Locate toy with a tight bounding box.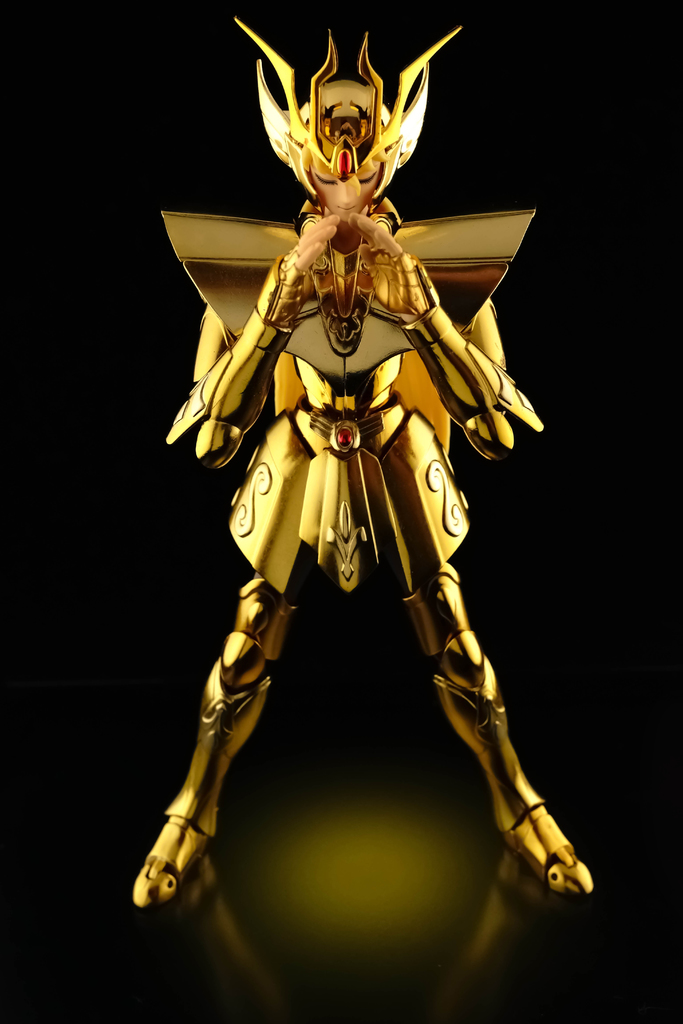
pyautogui.locateOnScreen(132, 13, 603, 899).
